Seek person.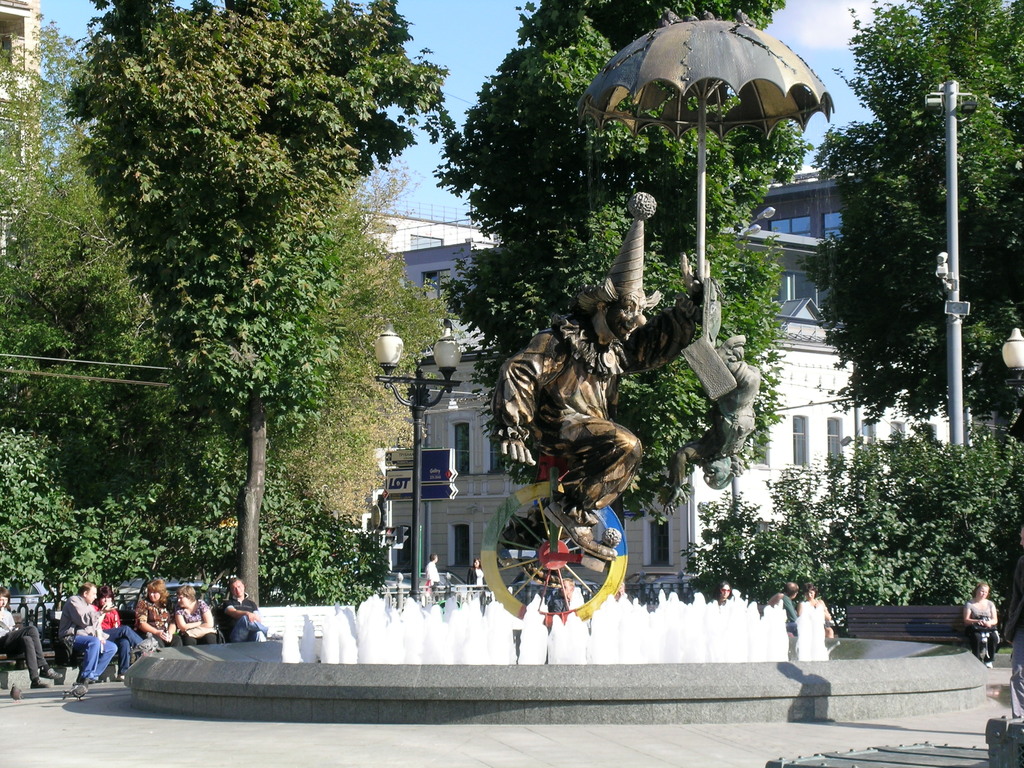
[962,581,1000,669].
